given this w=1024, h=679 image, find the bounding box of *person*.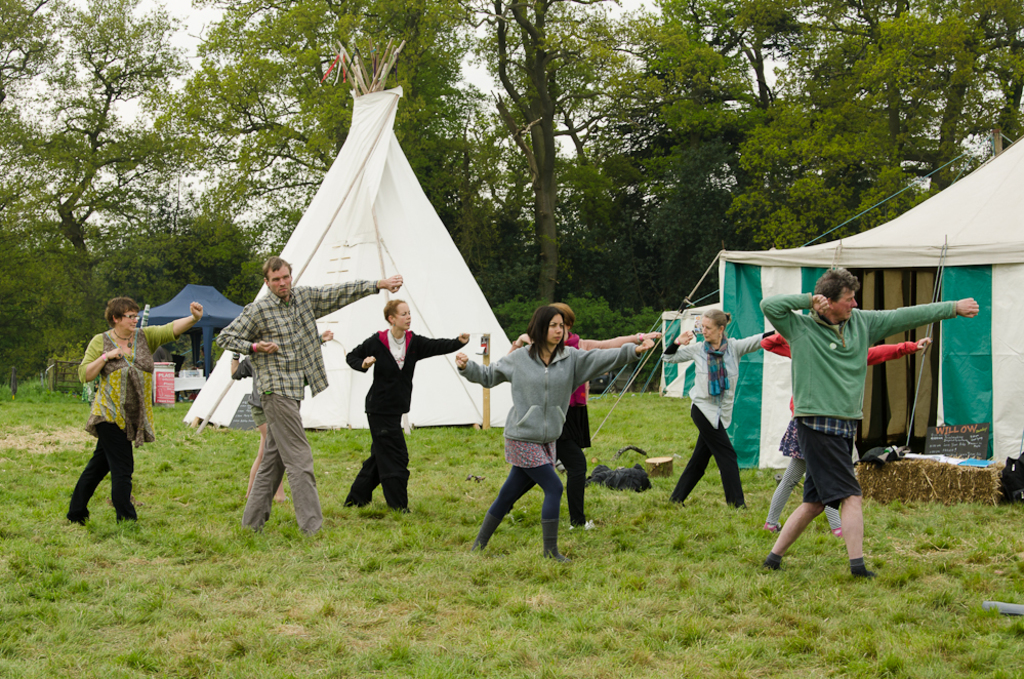
left=756, top=328, right=940, bottom=532.
